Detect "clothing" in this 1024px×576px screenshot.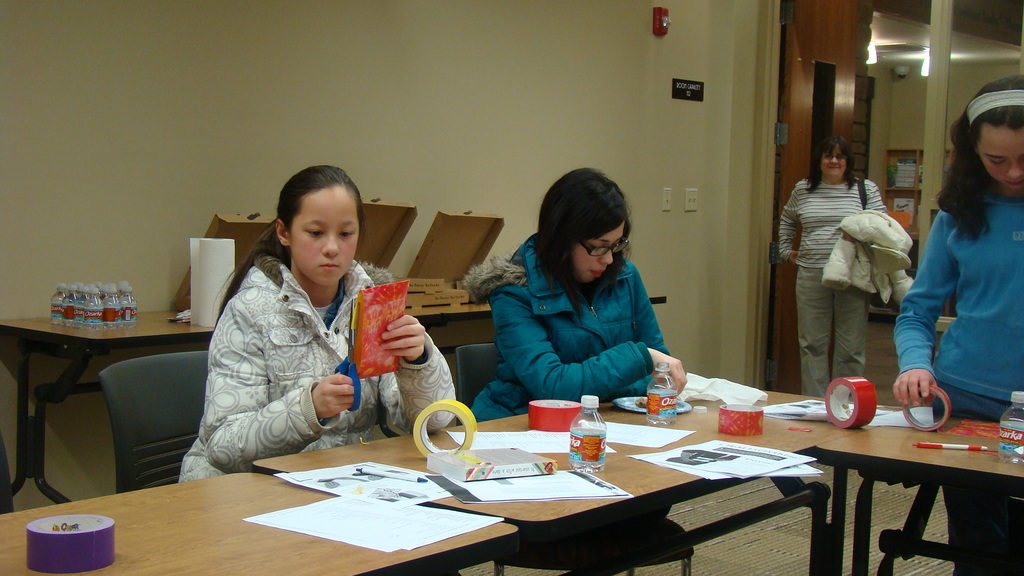
Detection: 823, 211, 912, 303.
